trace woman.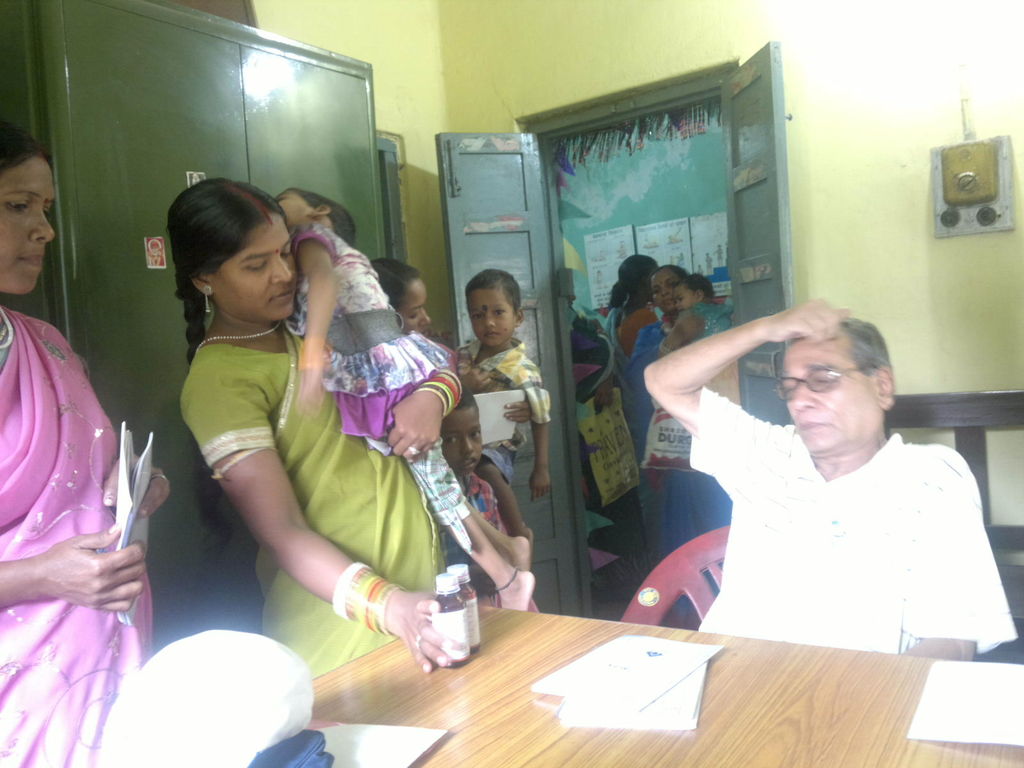
Traced to x1=625 y1=267 x2=737 y2=619.
